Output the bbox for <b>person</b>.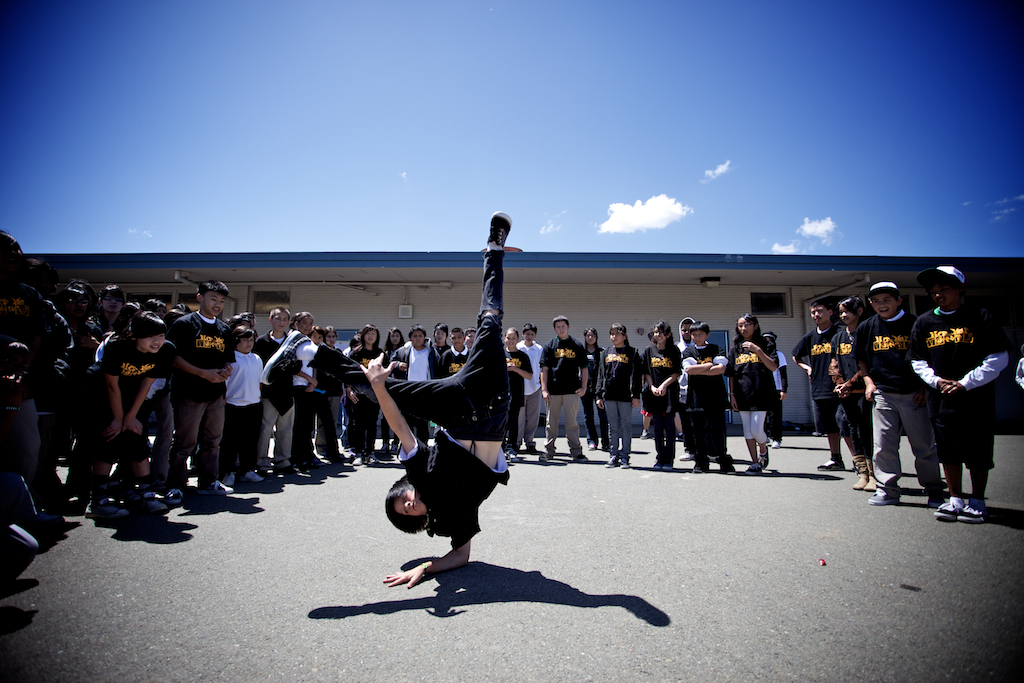
BBox(258, 212, 510, 588).
